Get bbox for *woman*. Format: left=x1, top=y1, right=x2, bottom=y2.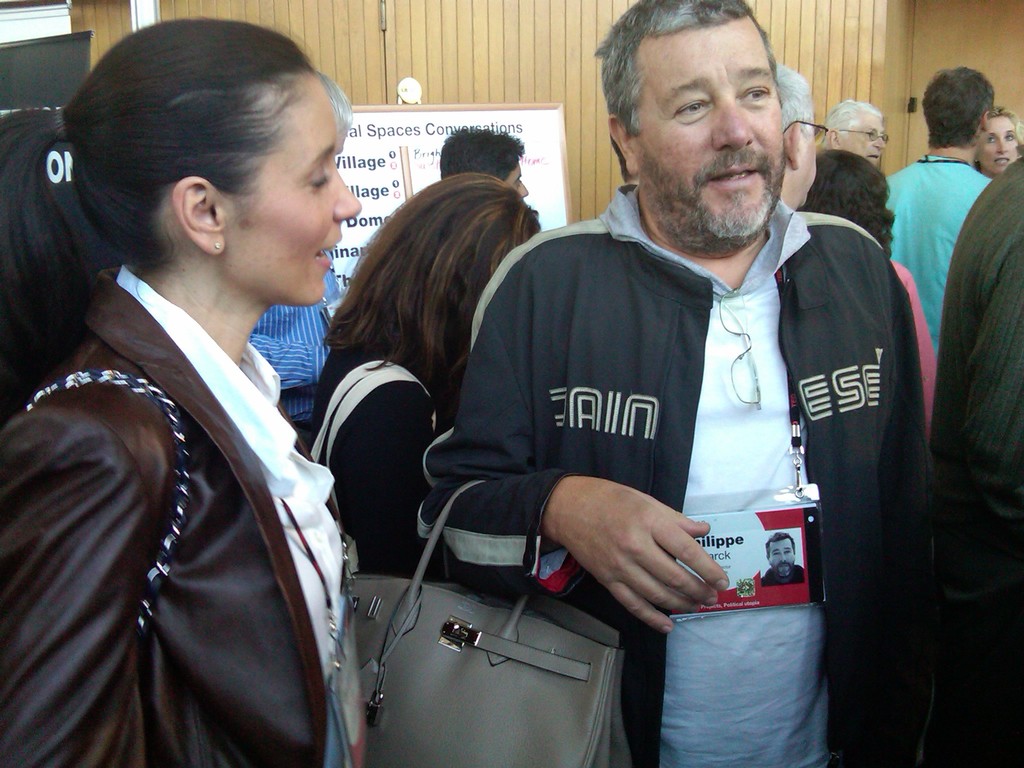
left=0, top=6, right=364, bottom=767.
